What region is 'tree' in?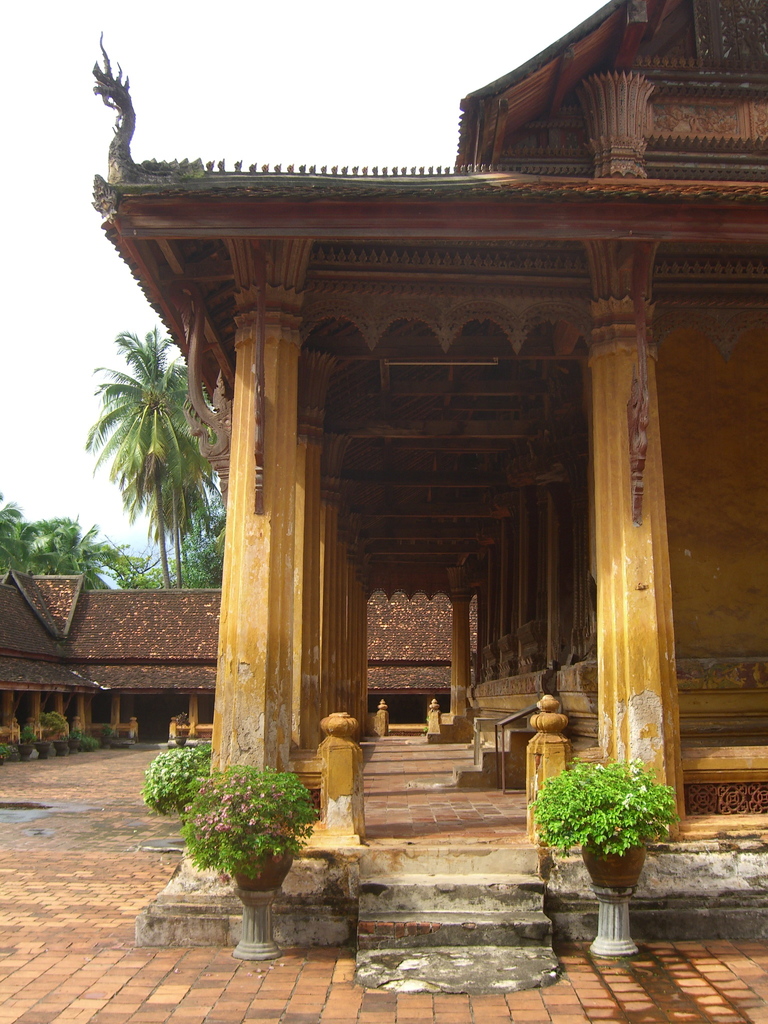
x1=84, y1=321, x2=218, y2=589.
